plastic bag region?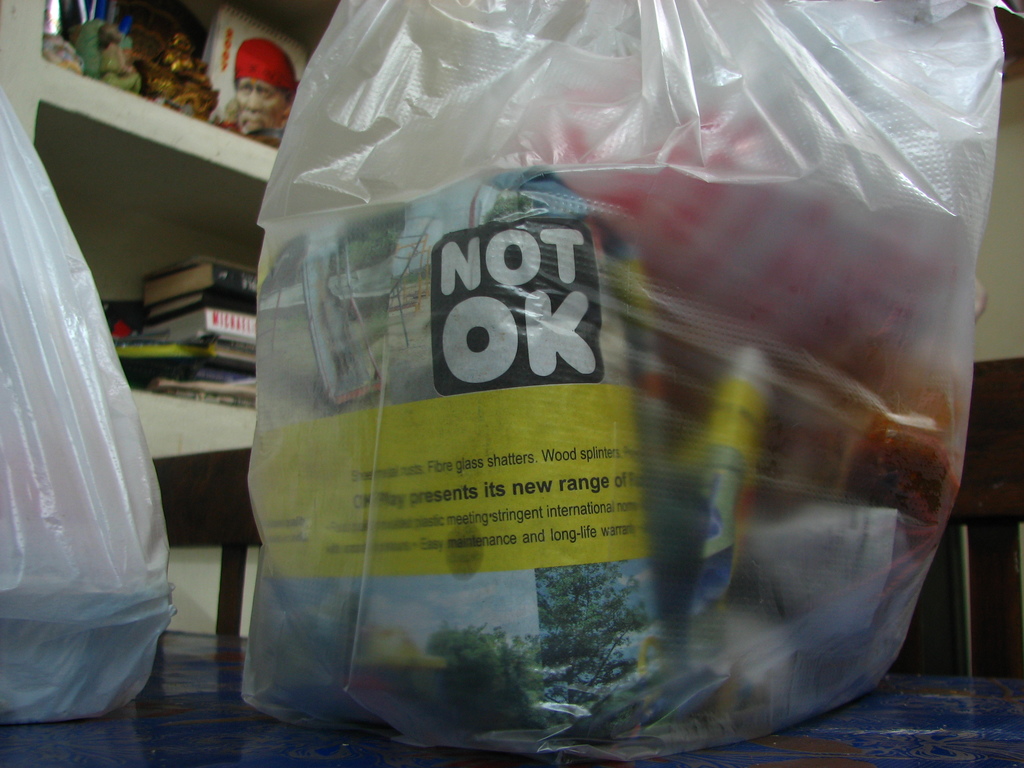
left=241, top=0, right=1005, bottom=765
